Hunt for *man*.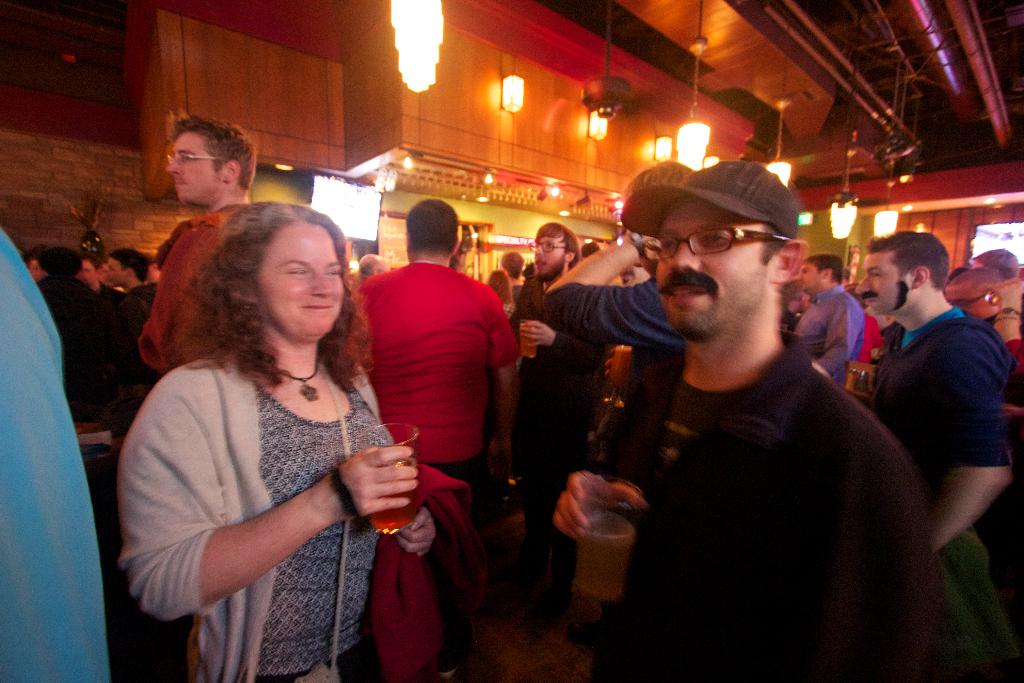
Hunted down at l=975, t=251, r=1020, b=279.
